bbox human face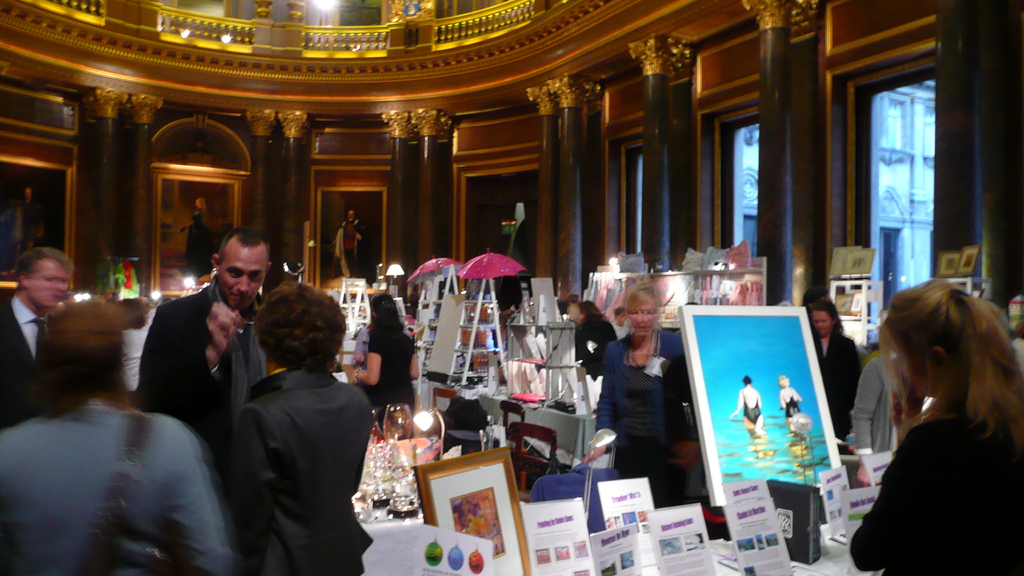
BBox(630, 300, 662, 339)
